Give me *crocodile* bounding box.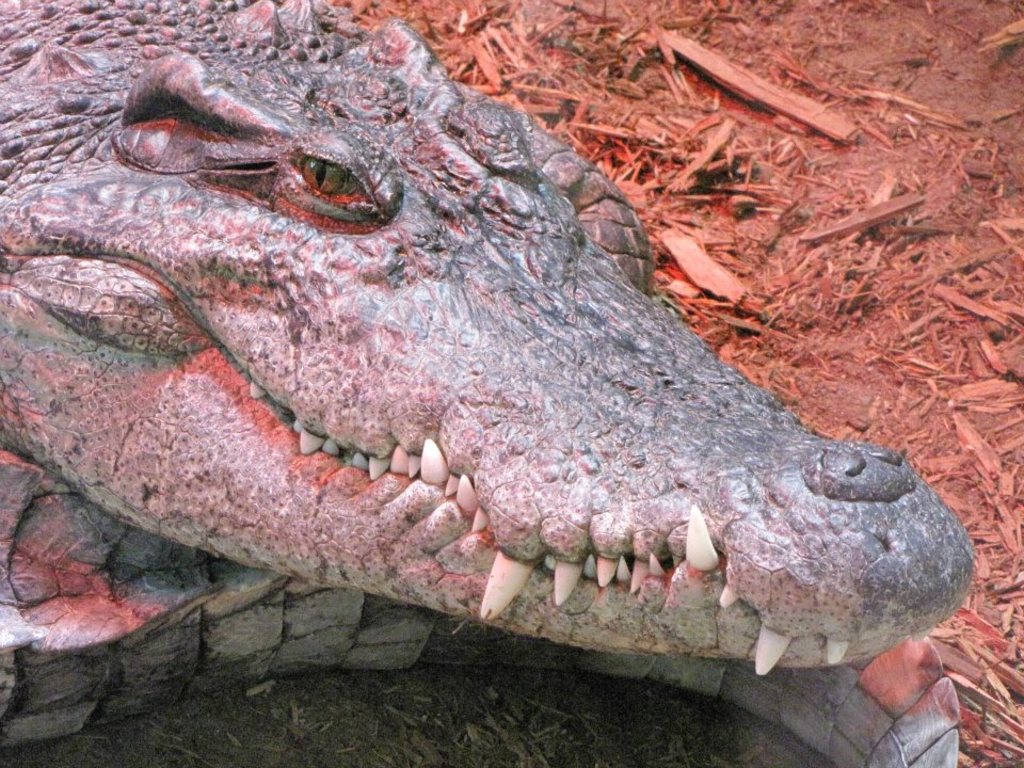
BBox(0, 0, 976, 767).
